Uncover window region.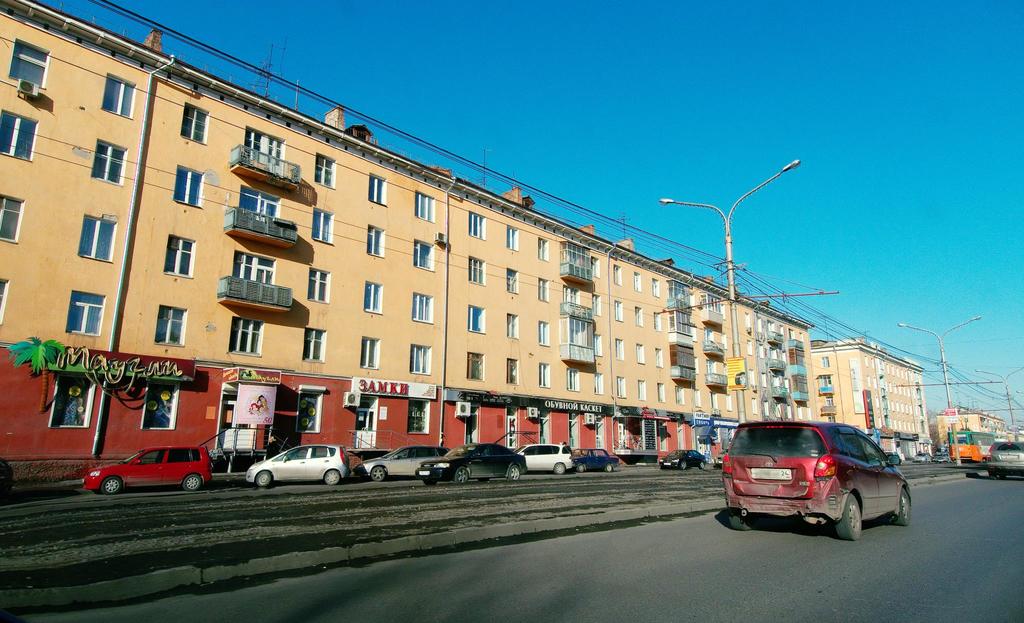
Uncovered: box(0, 104, 35, 165).
